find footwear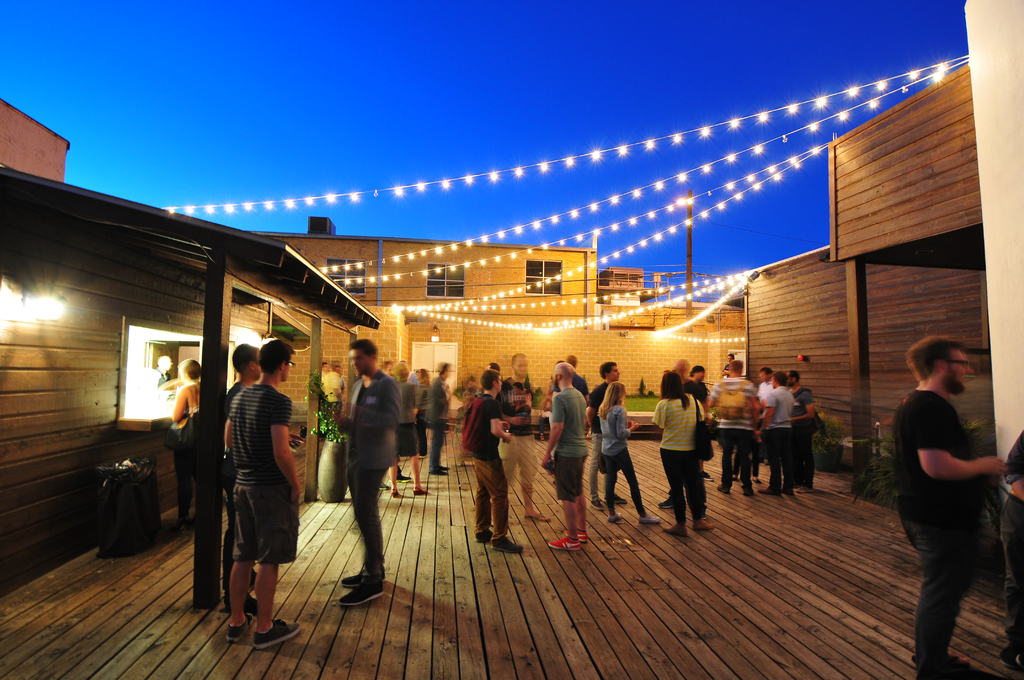
[x1=411, y1=483, x2=428, y2=497]
